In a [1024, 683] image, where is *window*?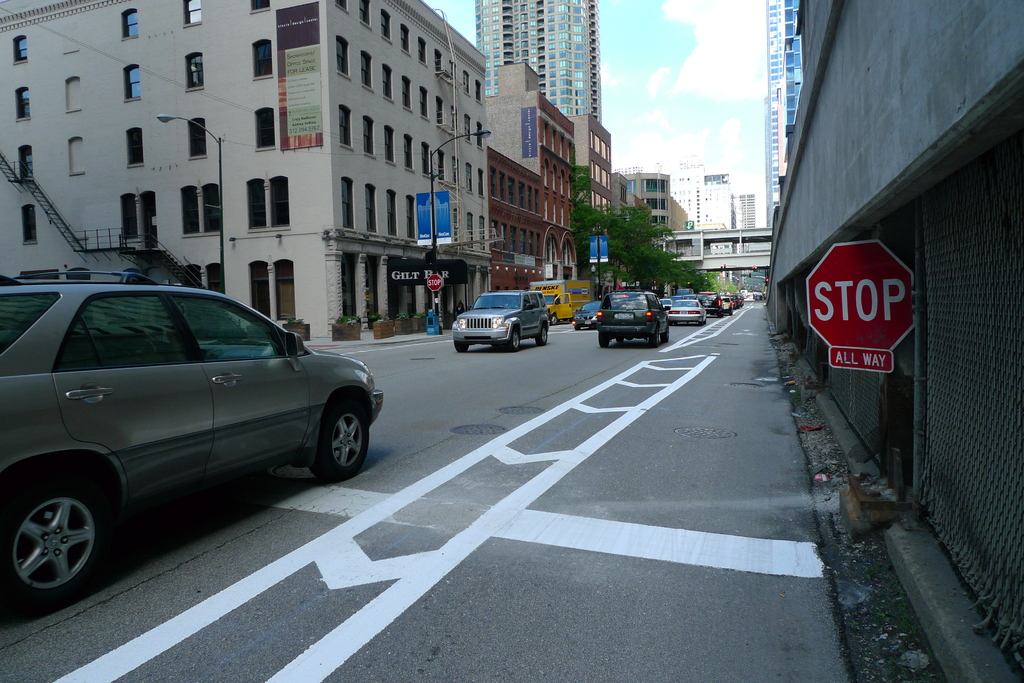
x1=361, y1=51, x2=375, y2=90.
